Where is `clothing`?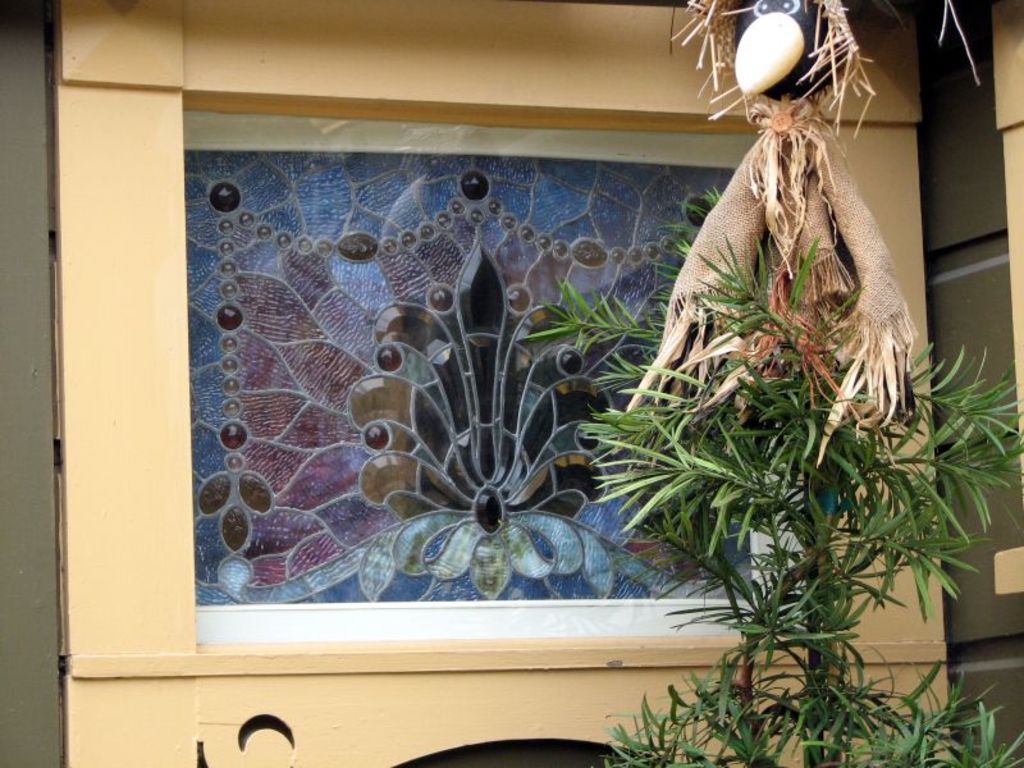
bbox=[616, 110, 919, 445].
